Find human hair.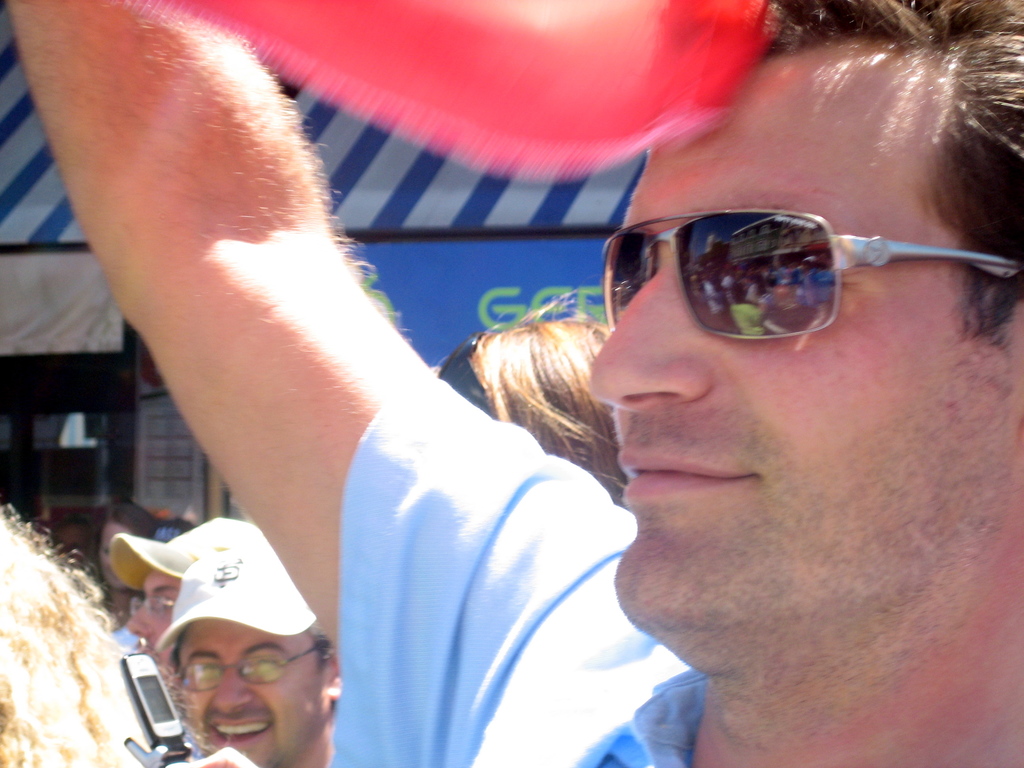
BBox(84, 498, 159, 561).
